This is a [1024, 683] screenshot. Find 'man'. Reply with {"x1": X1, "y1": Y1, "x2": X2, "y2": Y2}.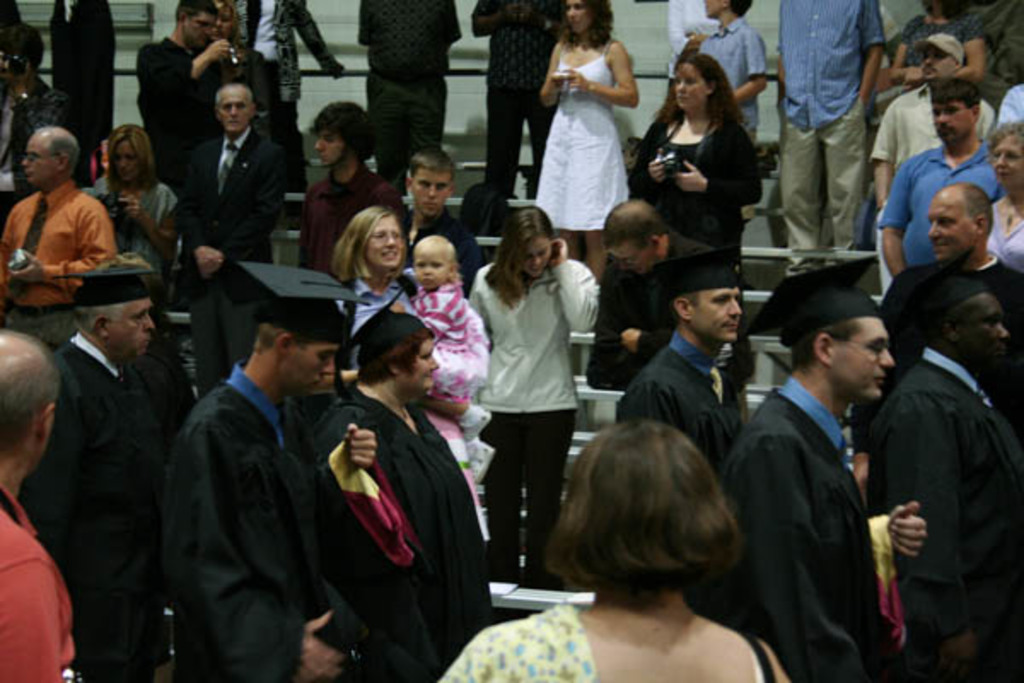
{"x1": 348, "y1": 0, "x2": 474, "y2": 193}.
